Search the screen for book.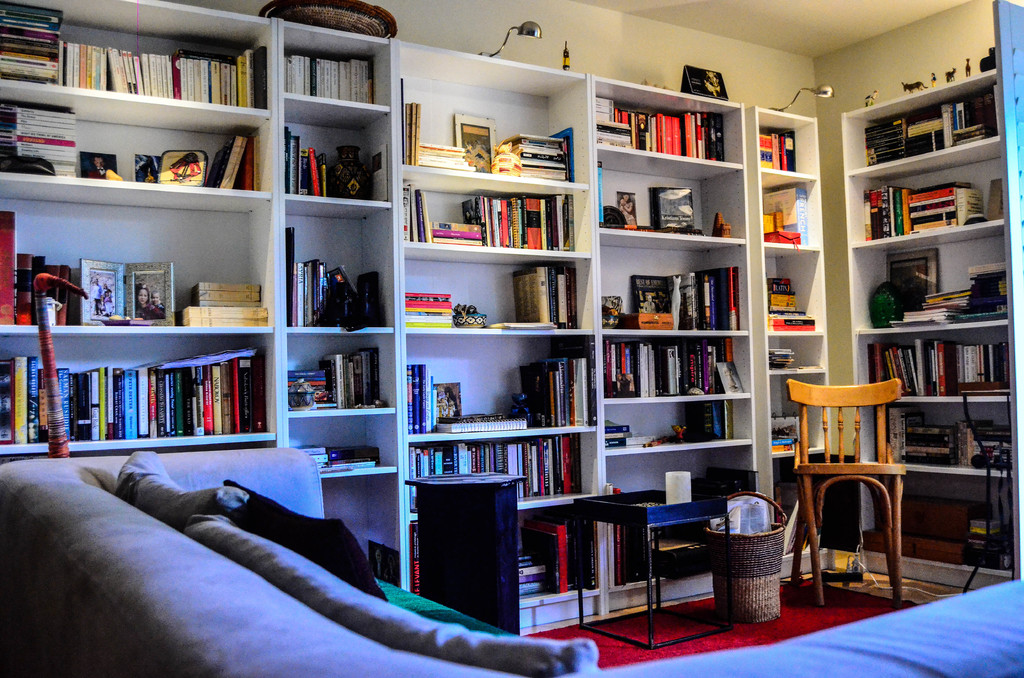
Found at (left=720, top=359, right=748, bottom=396).
